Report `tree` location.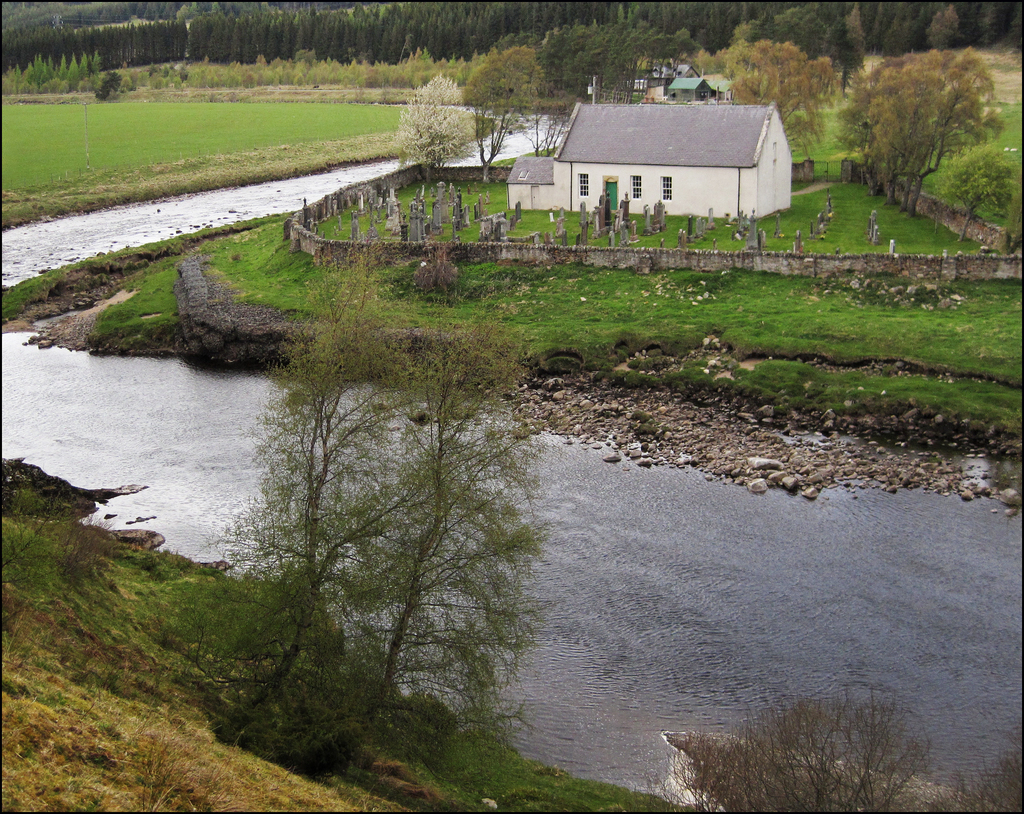
Report: [left=727, top=37, right=843, bottom=166].
